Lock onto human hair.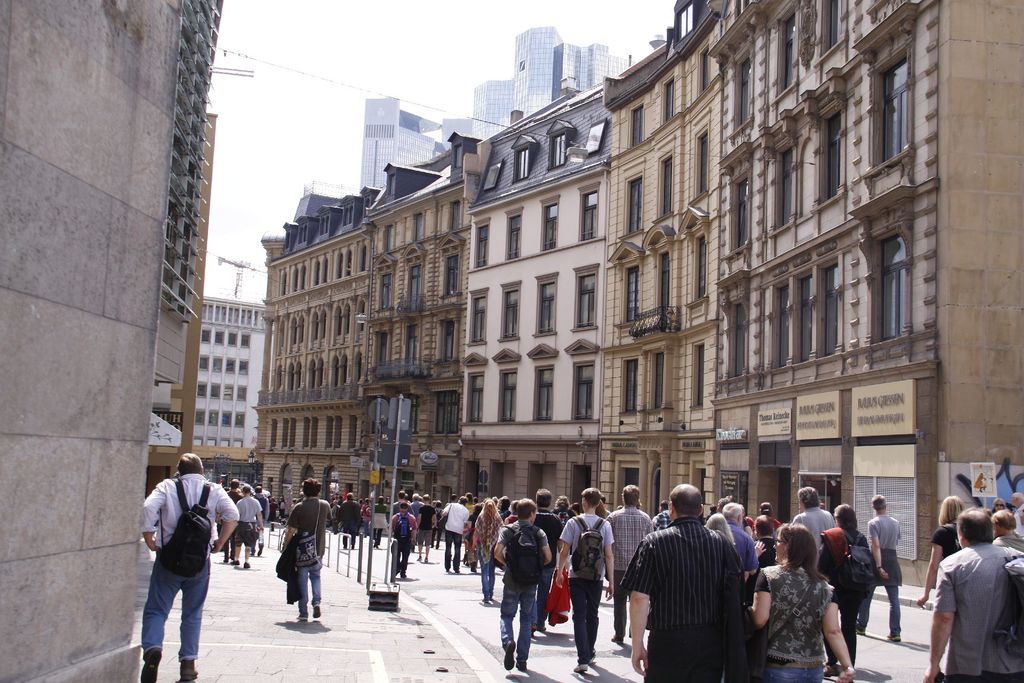
Locked: box=[515, 498, 538, 520].
